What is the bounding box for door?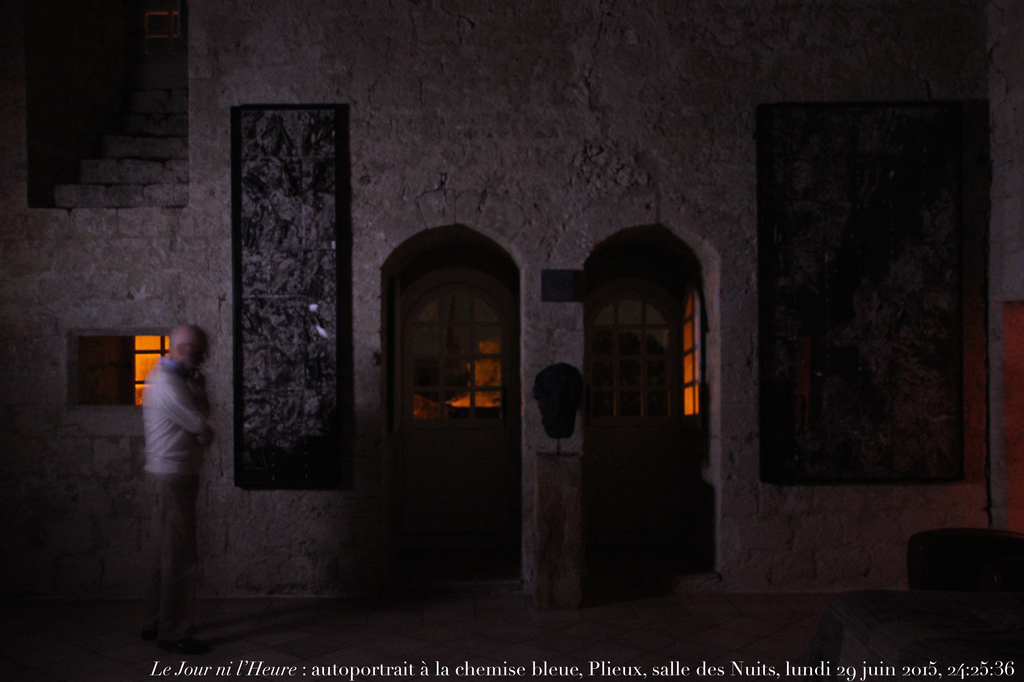
372, 237, 533, 543.
